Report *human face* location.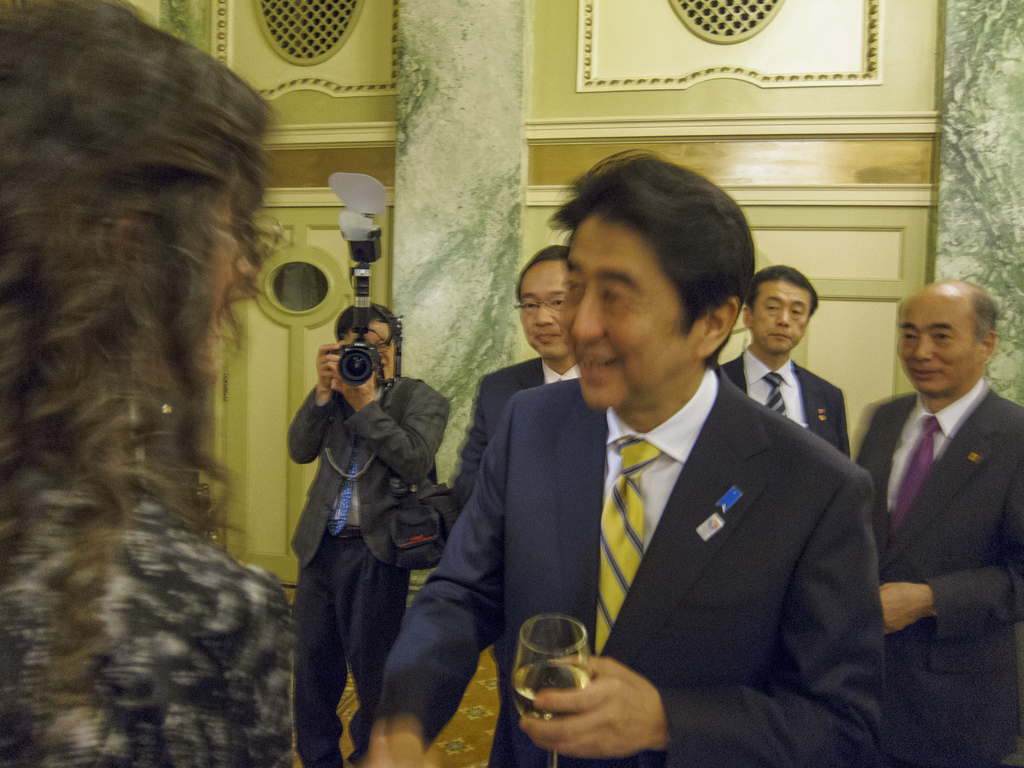
Report: left=516, top=265, right=567, bottom=359.
